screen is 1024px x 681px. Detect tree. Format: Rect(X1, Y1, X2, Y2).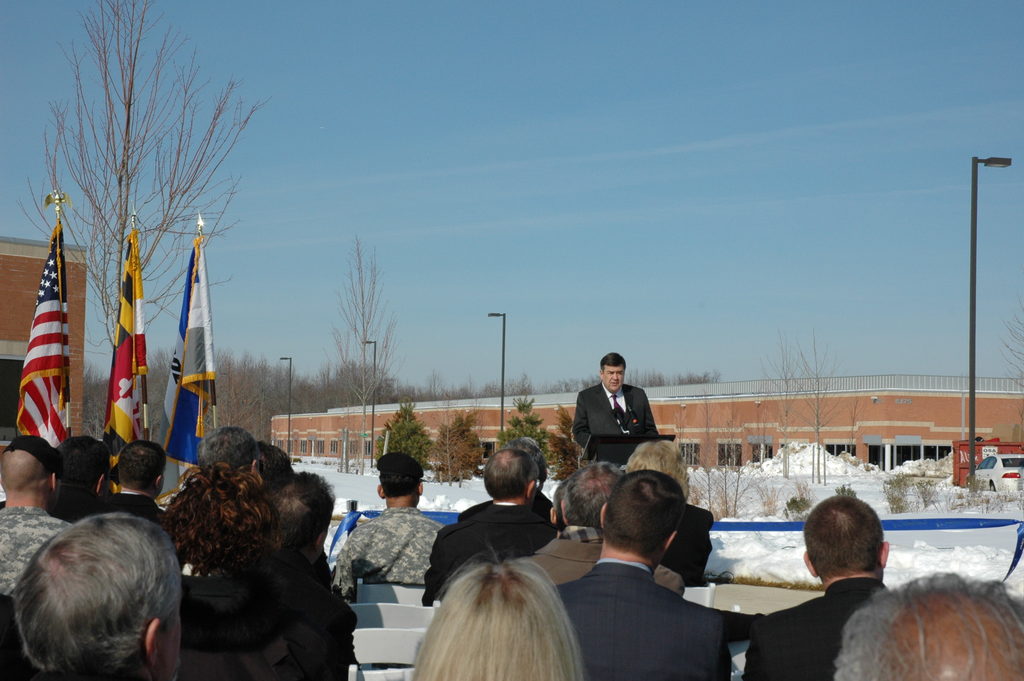
Rect(556, 405, 576, 484).
